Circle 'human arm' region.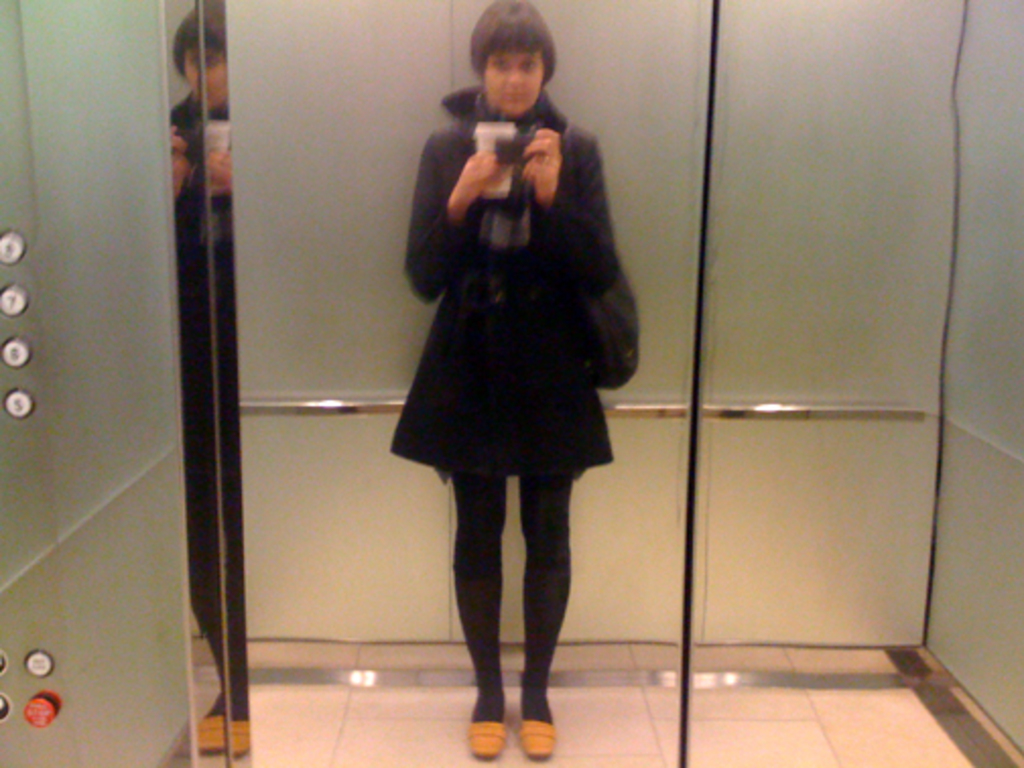
Region: pyautogui.locateOnScreen(518, 122, 622, 286).
